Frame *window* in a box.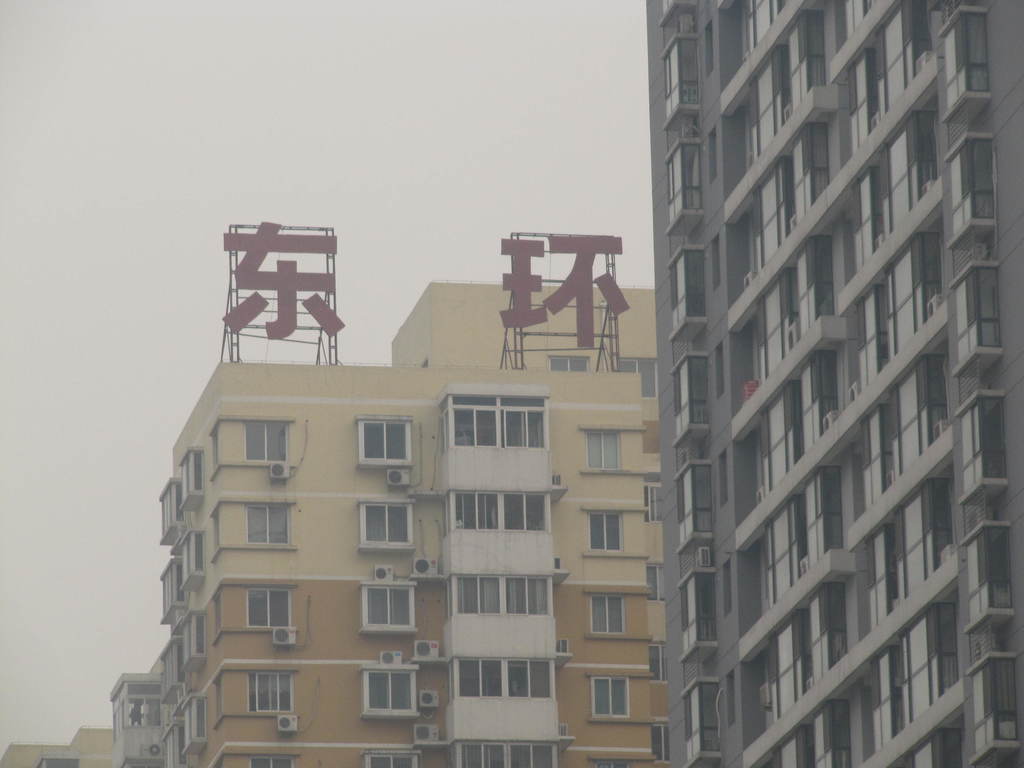
detection(244, 586, 292, 630).
